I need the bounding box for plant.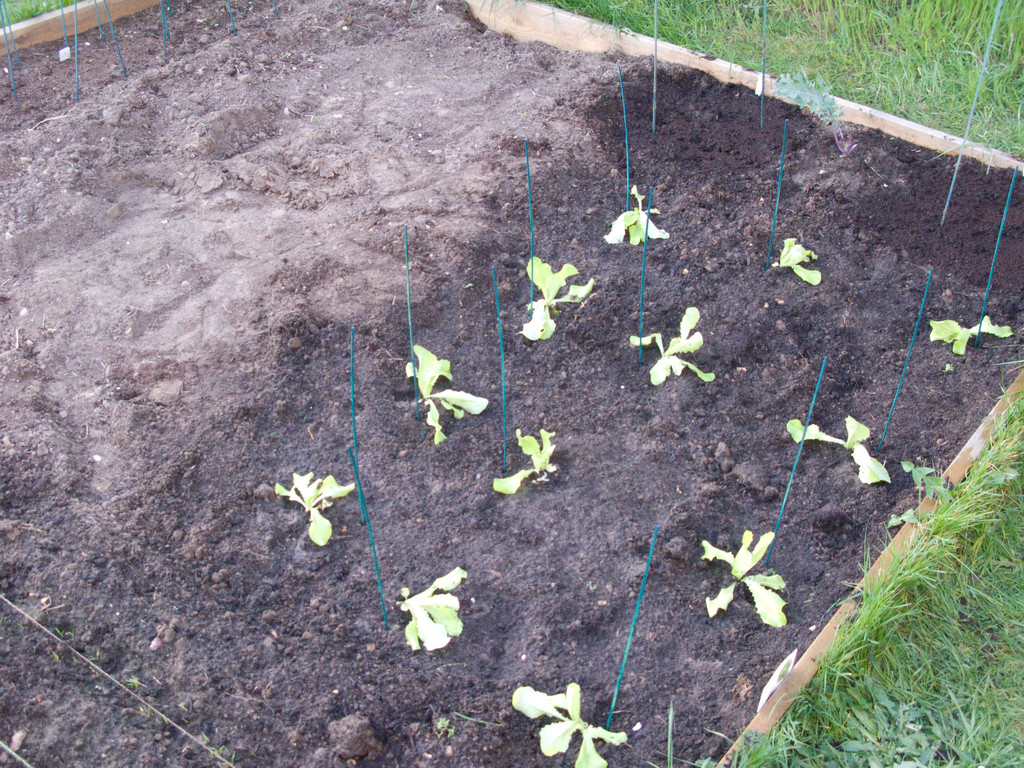
Here it is: x1=606 y1=195 x2=675 y2=252.
